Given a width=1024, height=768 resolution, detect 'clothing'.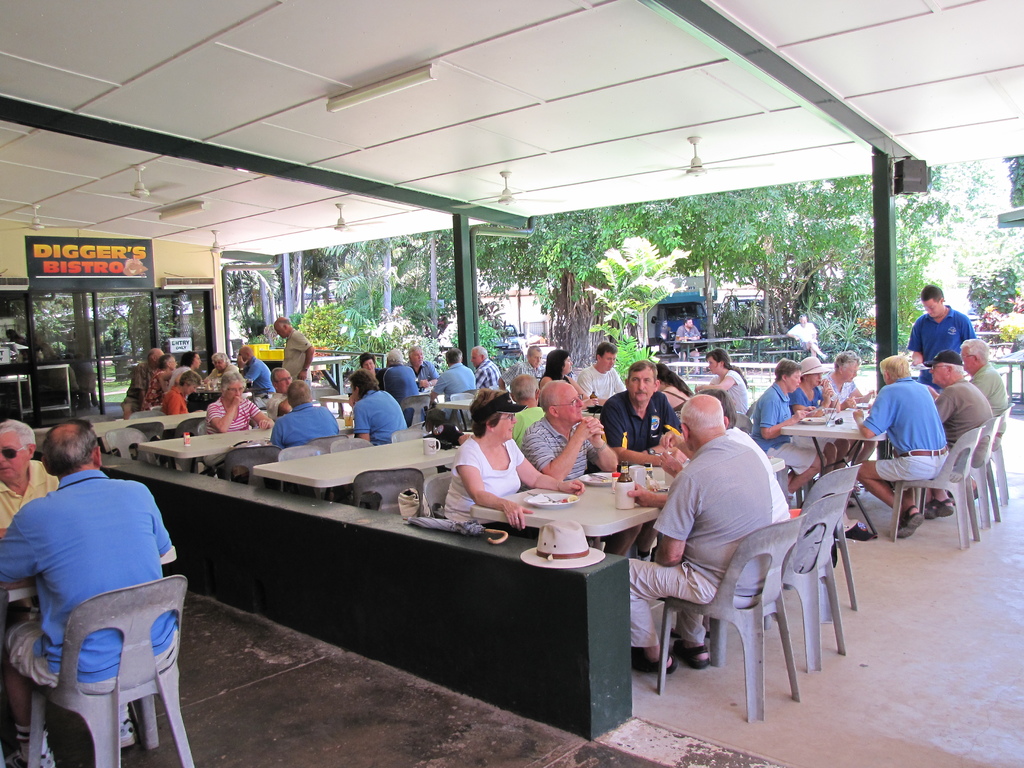
box=[817, 373, 854, 406].
